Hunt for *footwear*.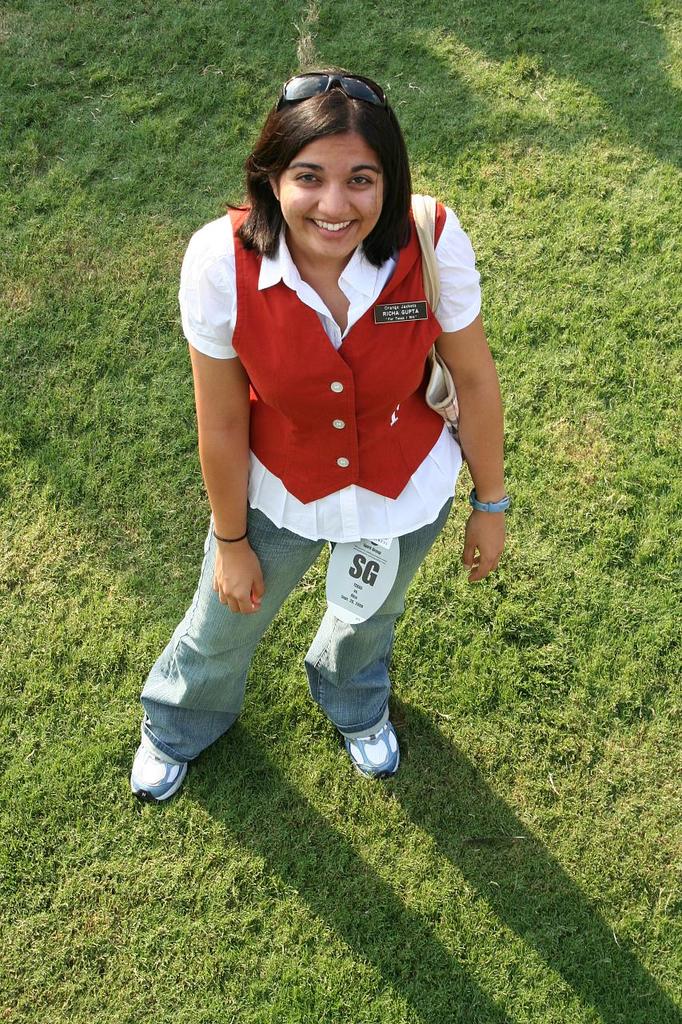
Hunted down at x1=134 y1=738 x2=193 y2=801.
